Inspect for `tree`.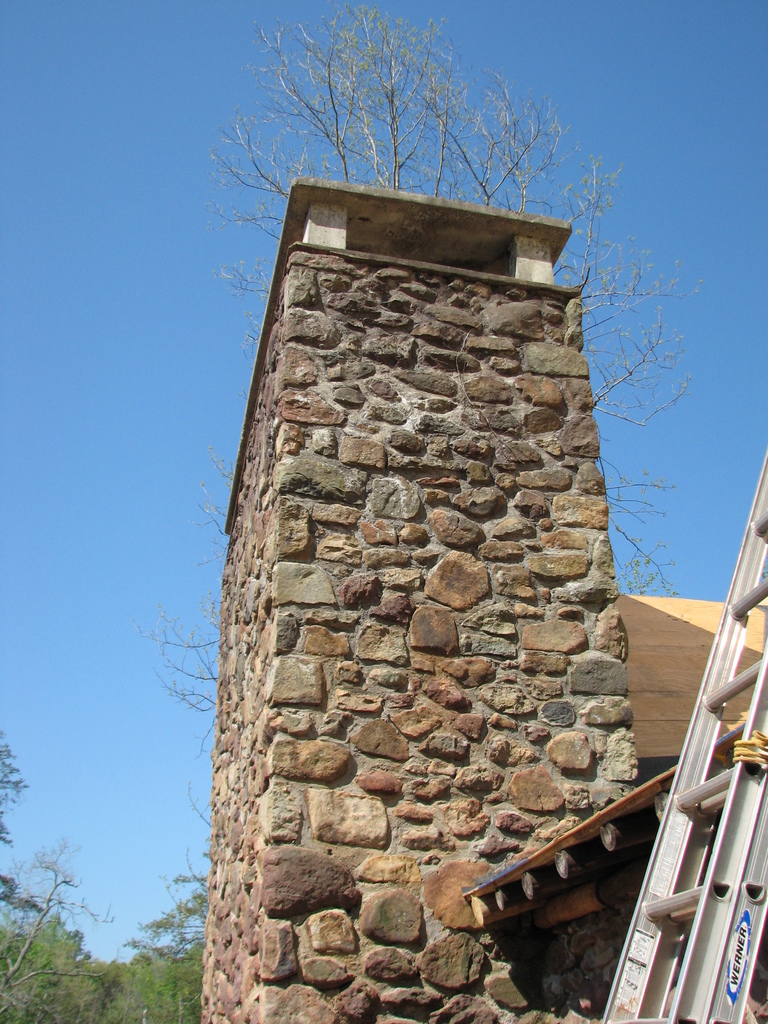
Inspection: 143, 810, 219, 1022.
